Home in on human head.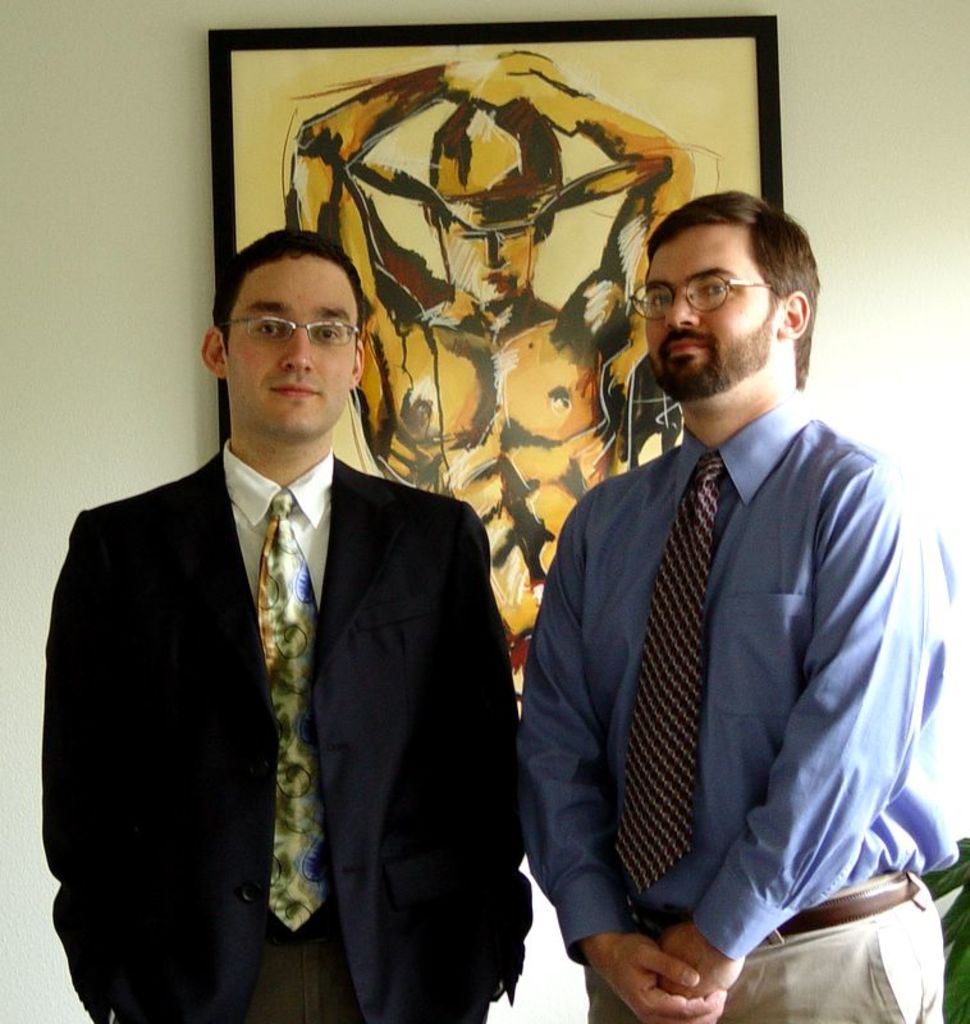
Homed in at (left=197, top=228, right=366, bottom=439).
